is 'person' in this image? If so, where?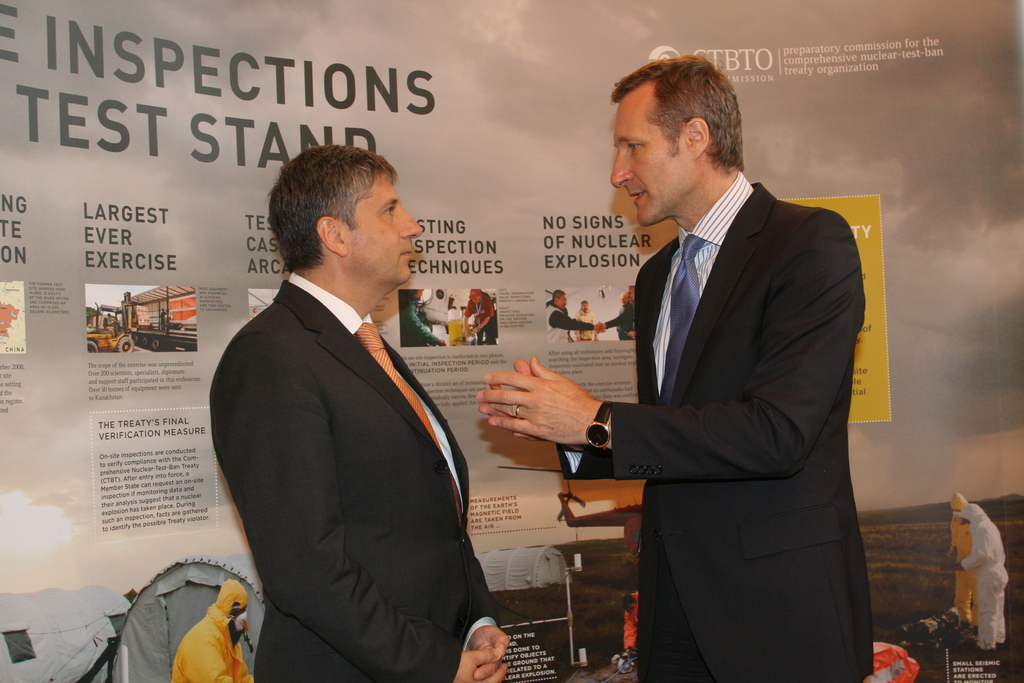
Yes, at 572:299:600:340.
